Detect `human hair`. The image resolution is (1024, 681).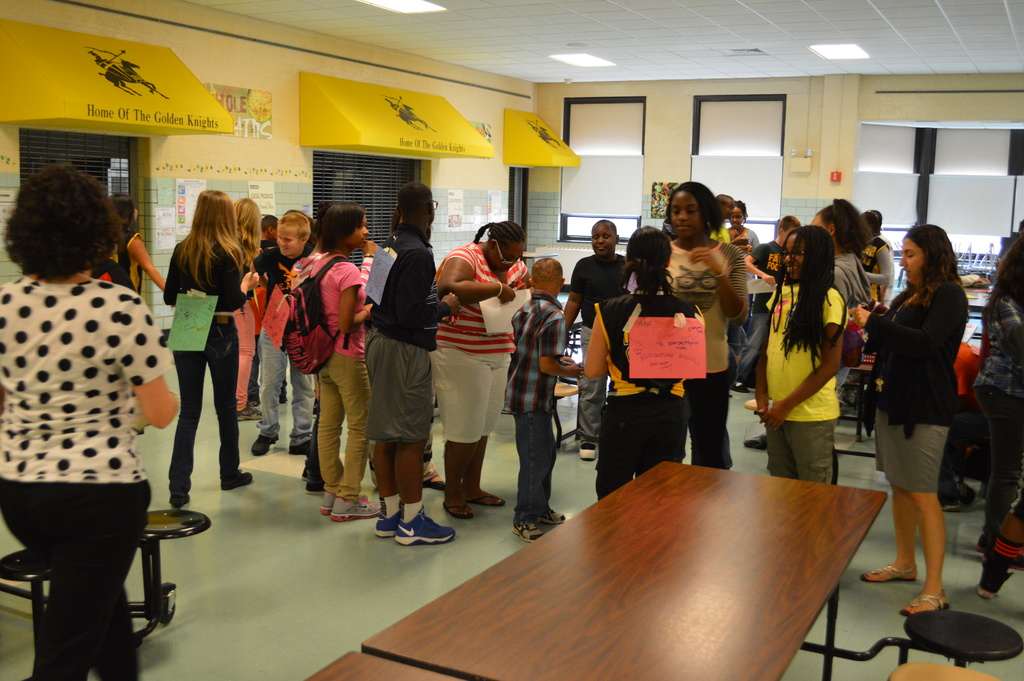
region(775, 215, 800, 230).
